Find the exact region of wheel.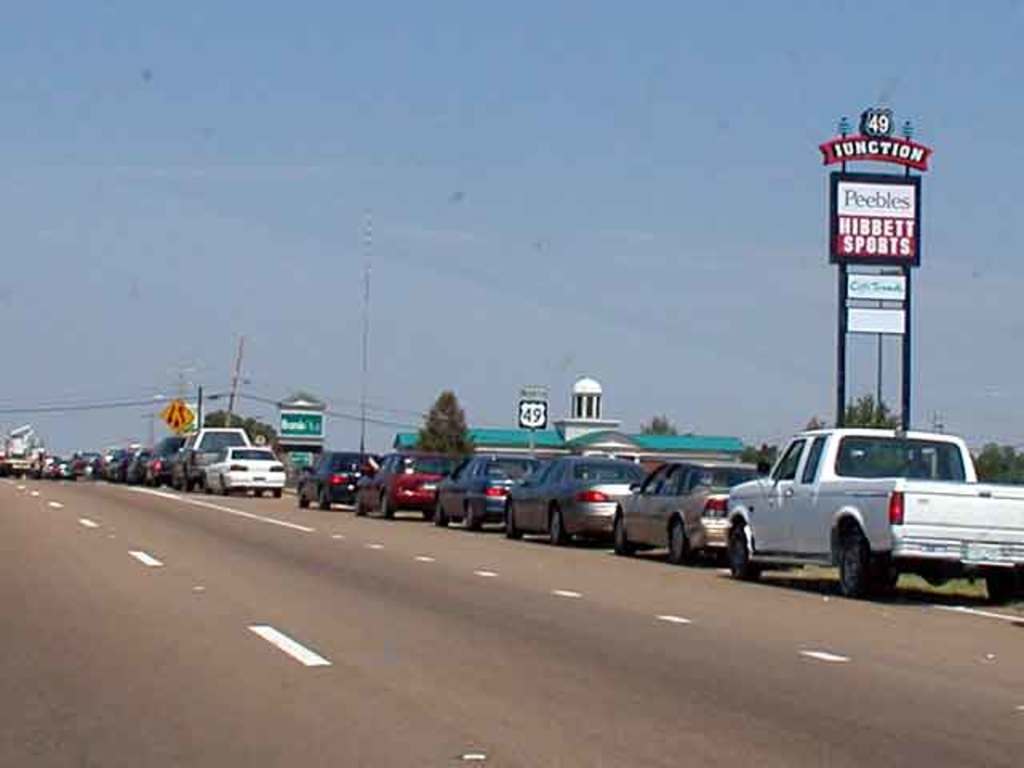
Exact region: bbox=(296, 482, 304, 507).
